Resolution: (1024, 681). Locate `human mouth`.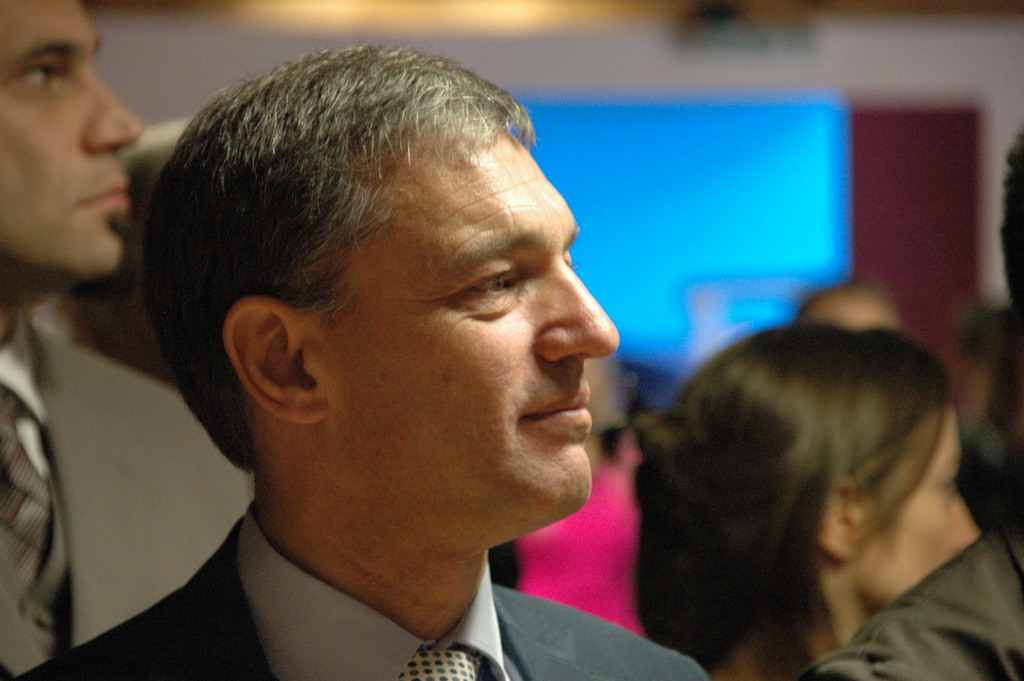
region(68, 172, 130, 217).
